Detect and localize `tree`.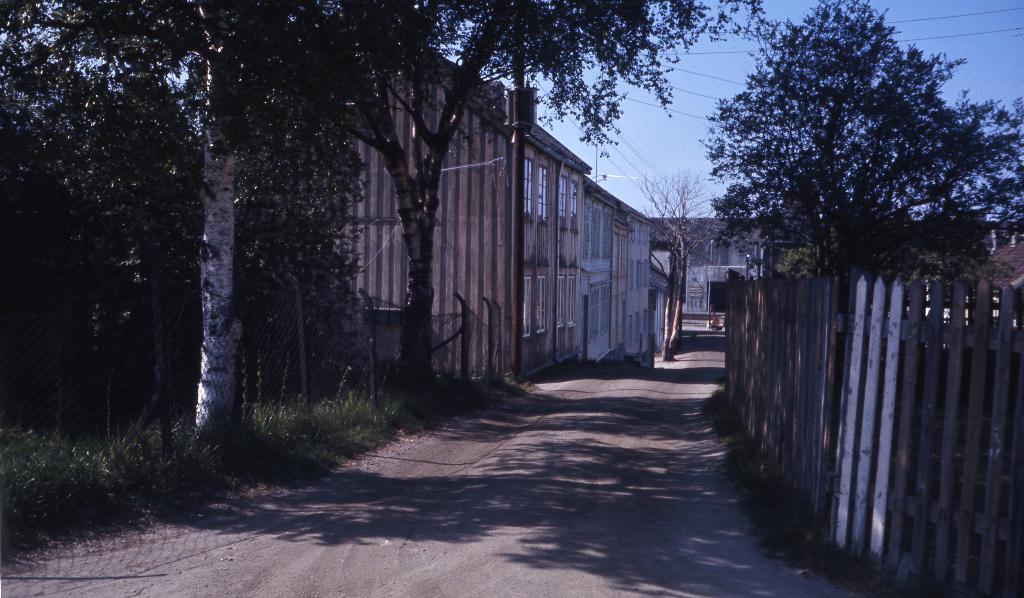
Localized at pyautogui.locateOnScreen(0, 23, 372, 430).
